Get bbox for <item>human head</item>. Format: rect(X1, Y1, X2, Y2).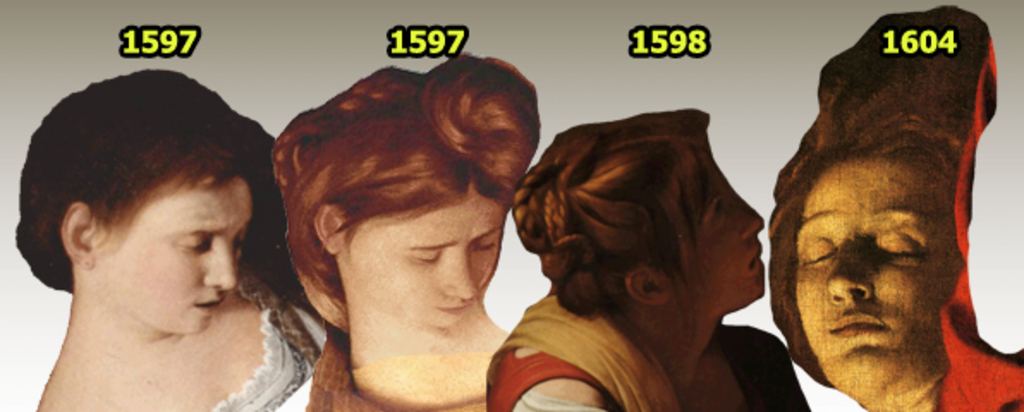
rect(785, 21, 1009, 385).
